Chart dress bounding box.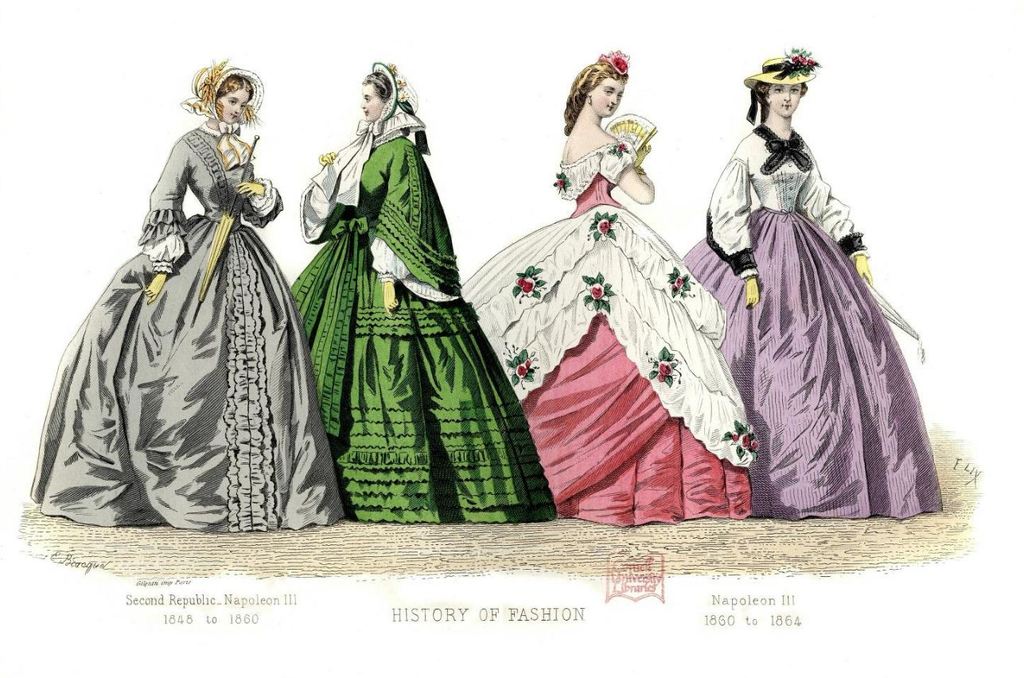
Charted: [29, 123, 339, 532].
